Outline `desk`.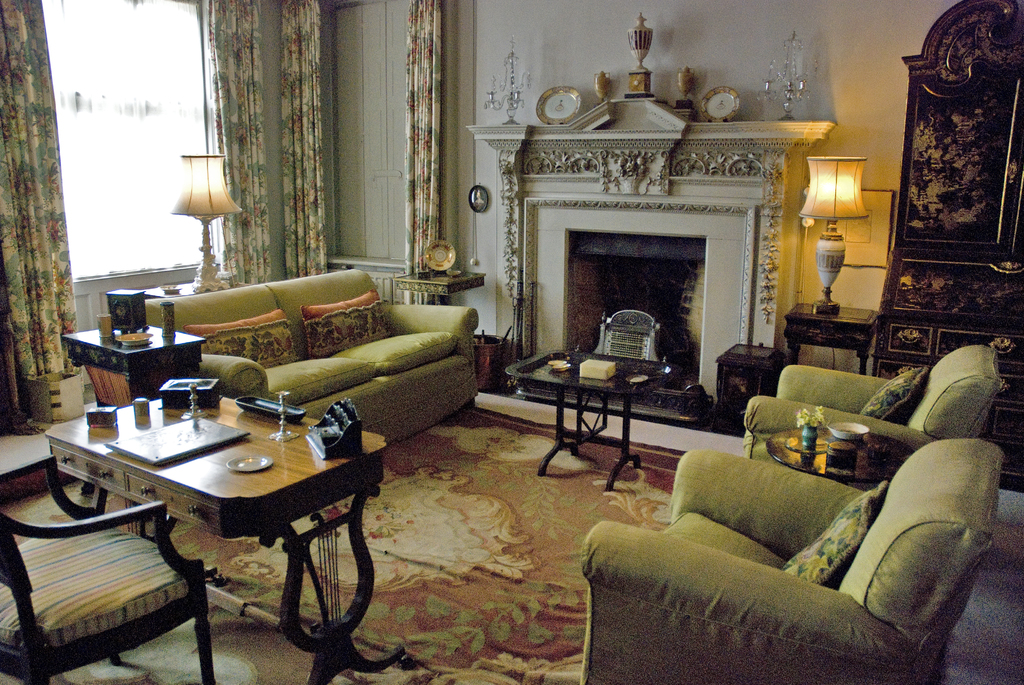
Outline: 51,398,364,620.
